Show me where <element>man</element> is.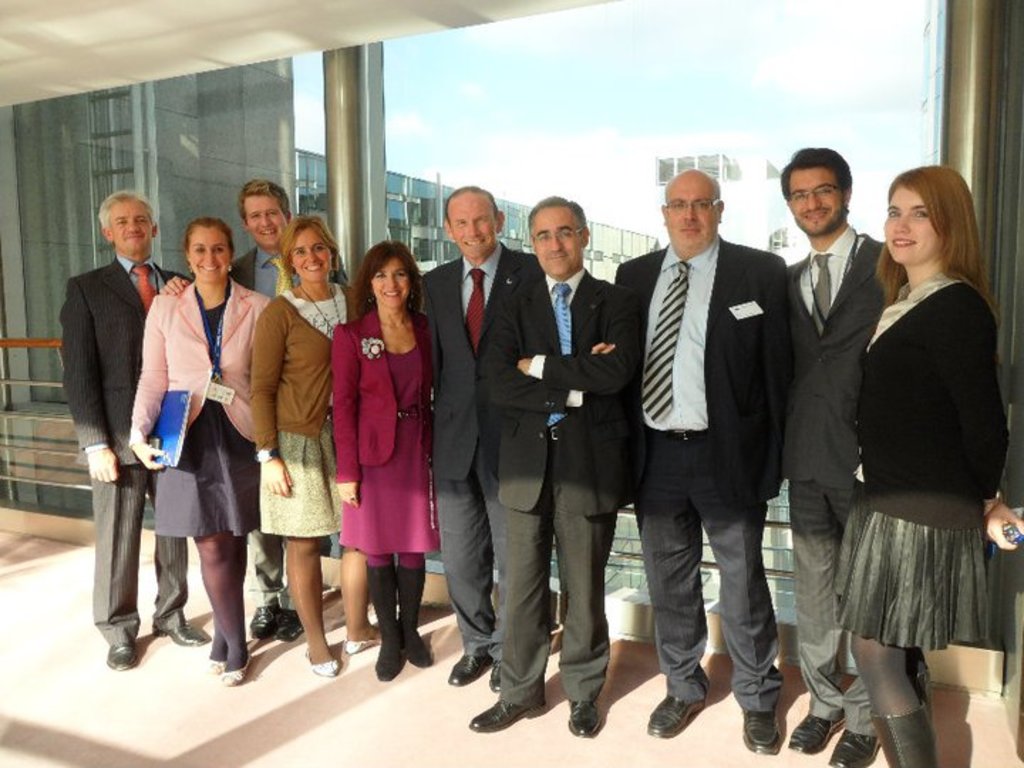
<element>man</element> is at <region>412, 182, 538, 690</region>.
